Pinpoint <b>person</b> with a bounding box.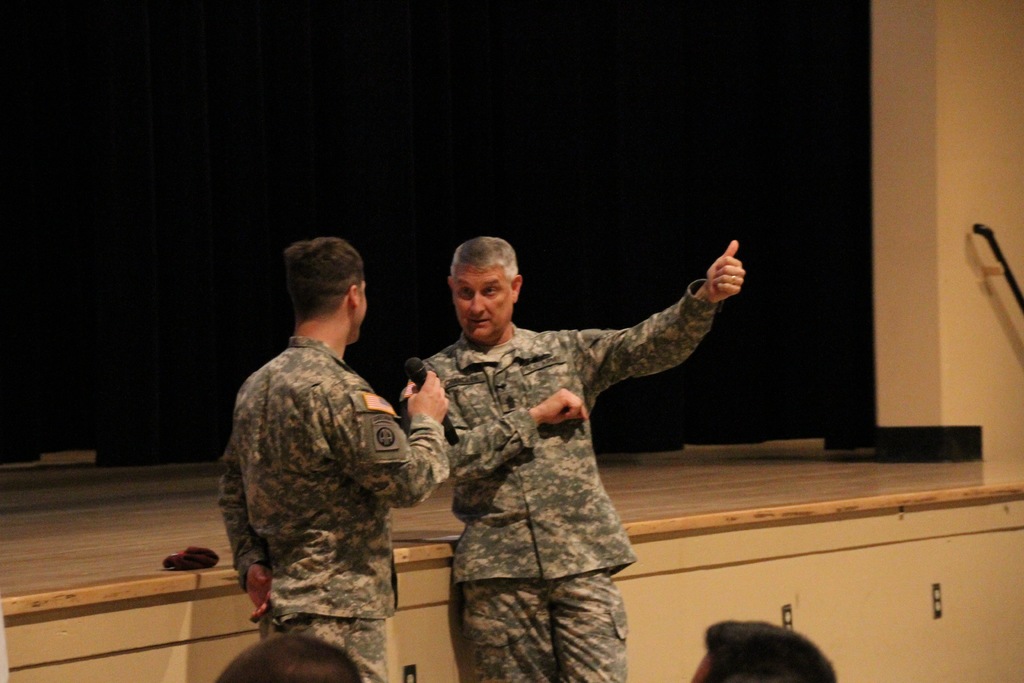
bbox=[404, 234, 747, 682].
